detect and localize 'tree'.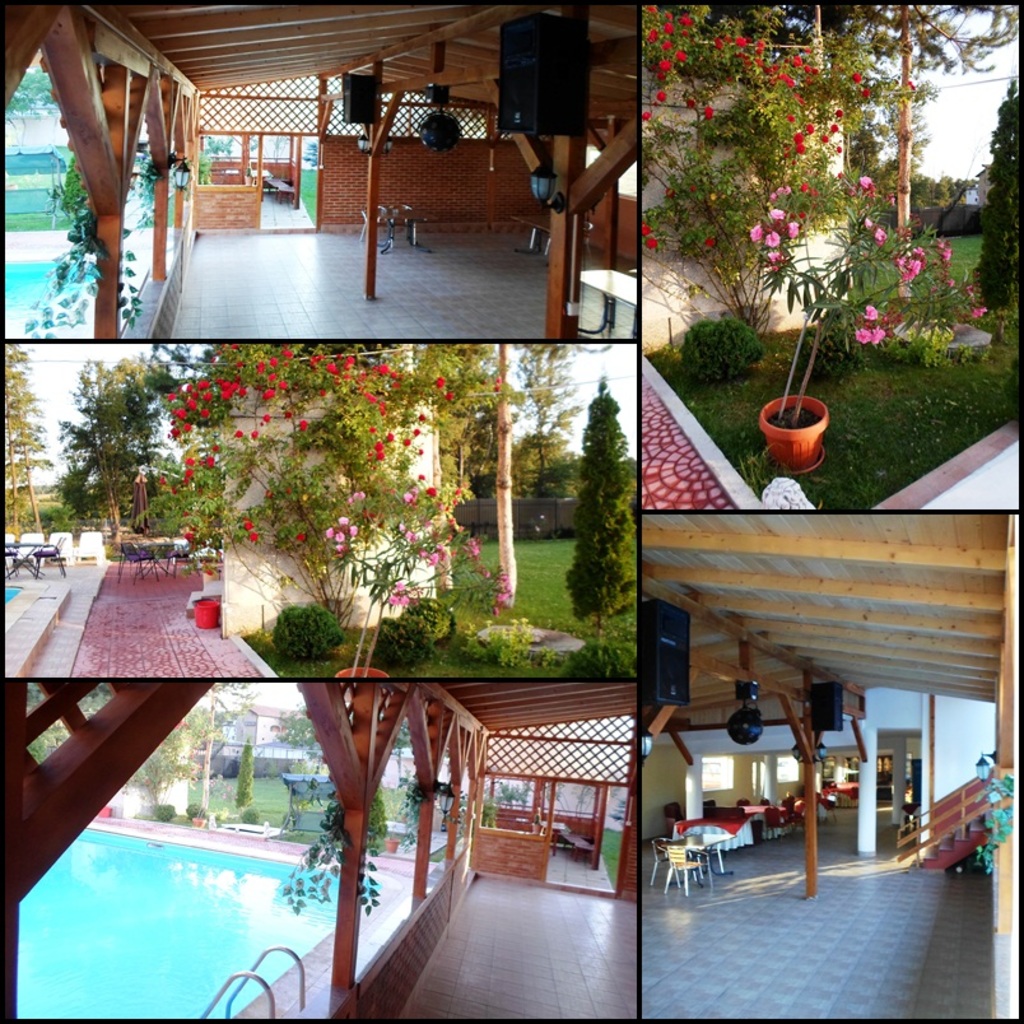
Localized at crop(628, 0, 874, 339).
